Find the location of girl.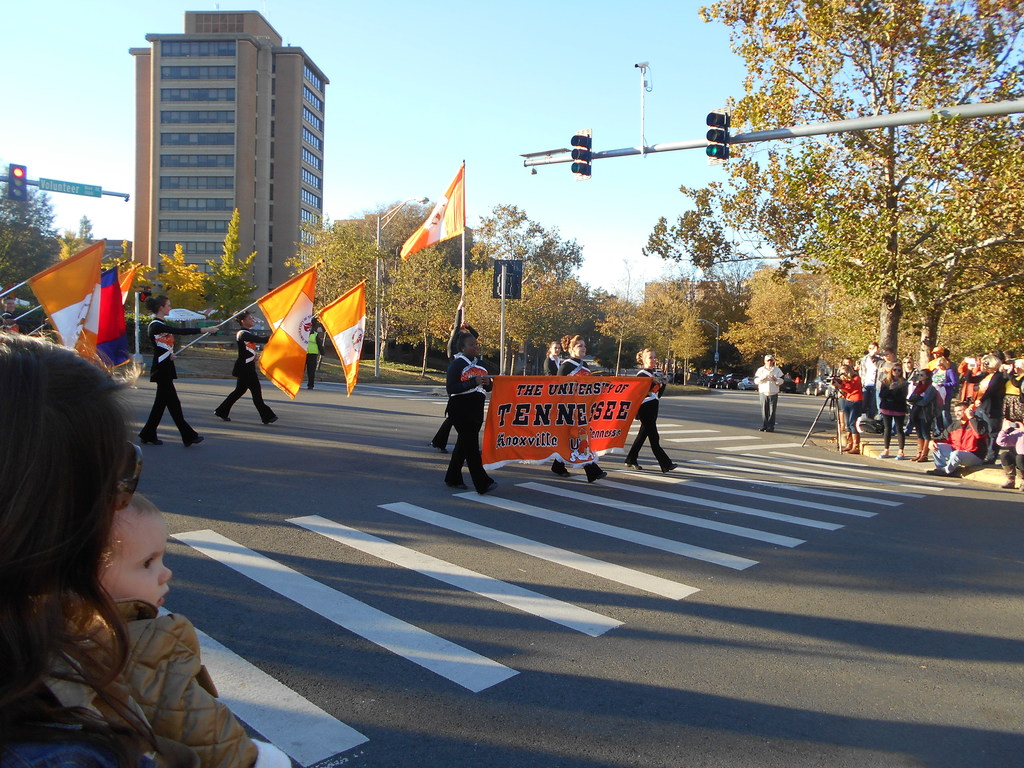
Location: <box>628,346,681,470</box>.
